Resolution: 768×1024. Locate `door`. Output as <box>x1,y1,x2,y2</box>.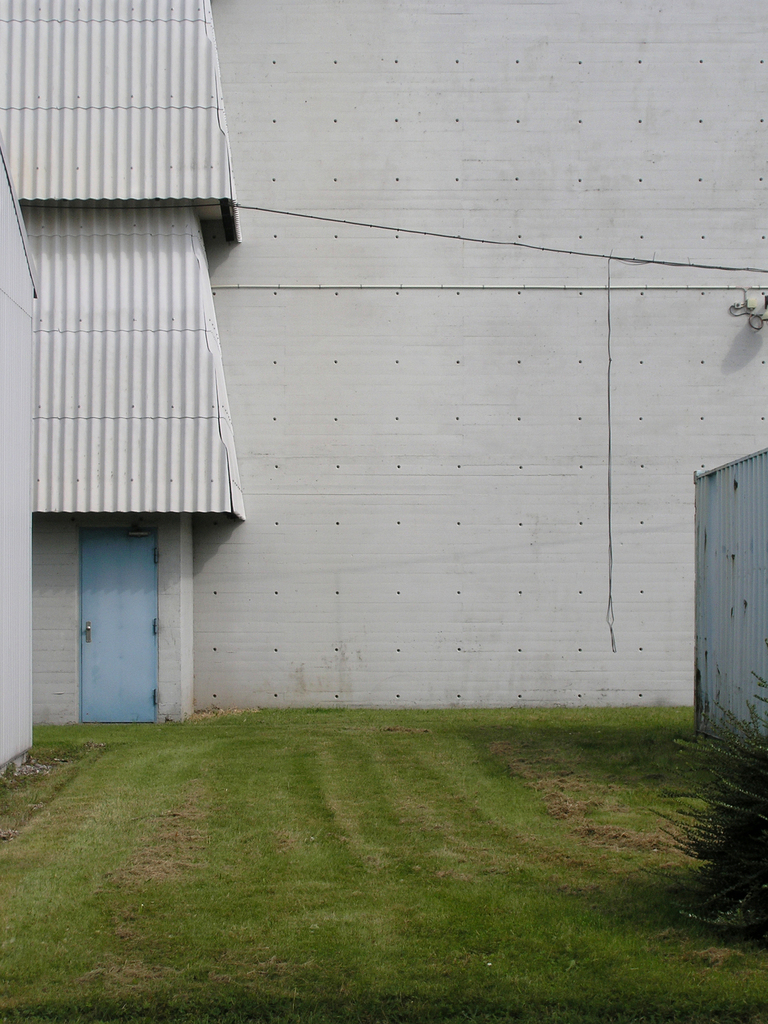
<box>59,520,169,733</box>.
